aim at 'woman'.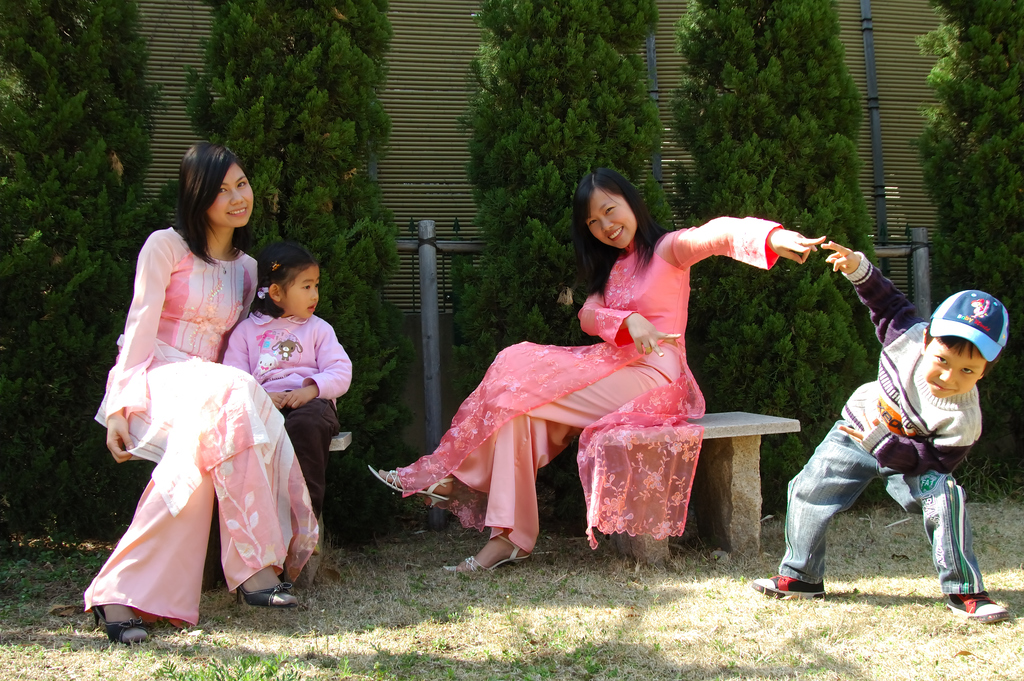
Aimed at <box>369,162,835,582</box>.
